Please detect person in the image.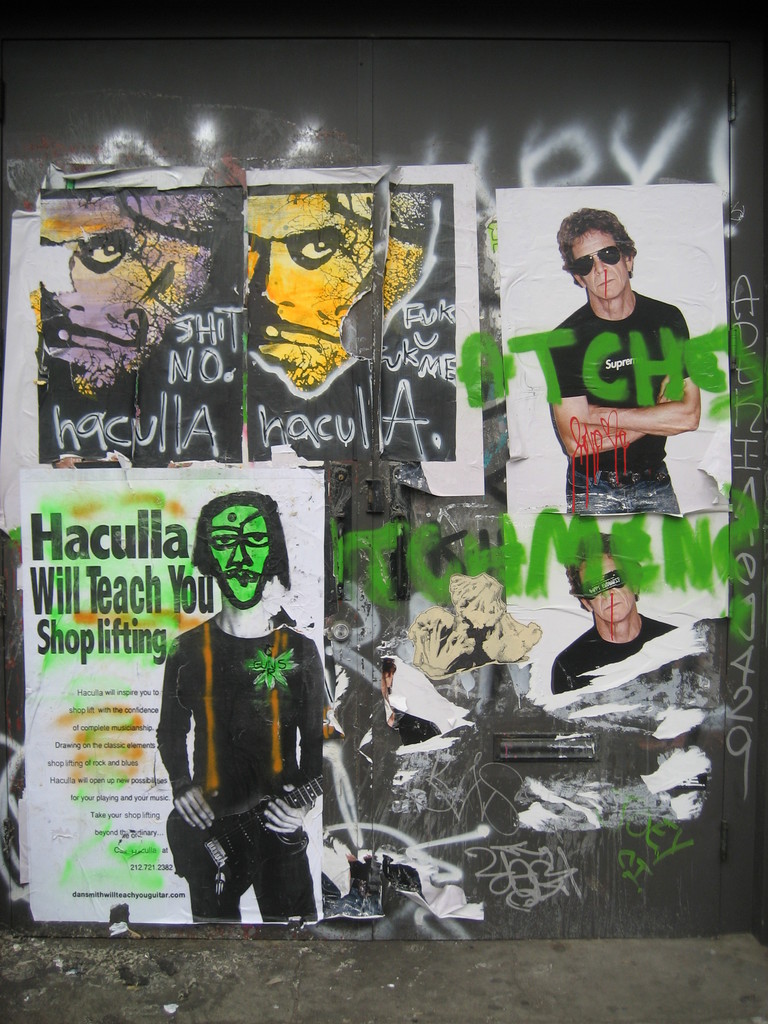
149:488:329:924.
